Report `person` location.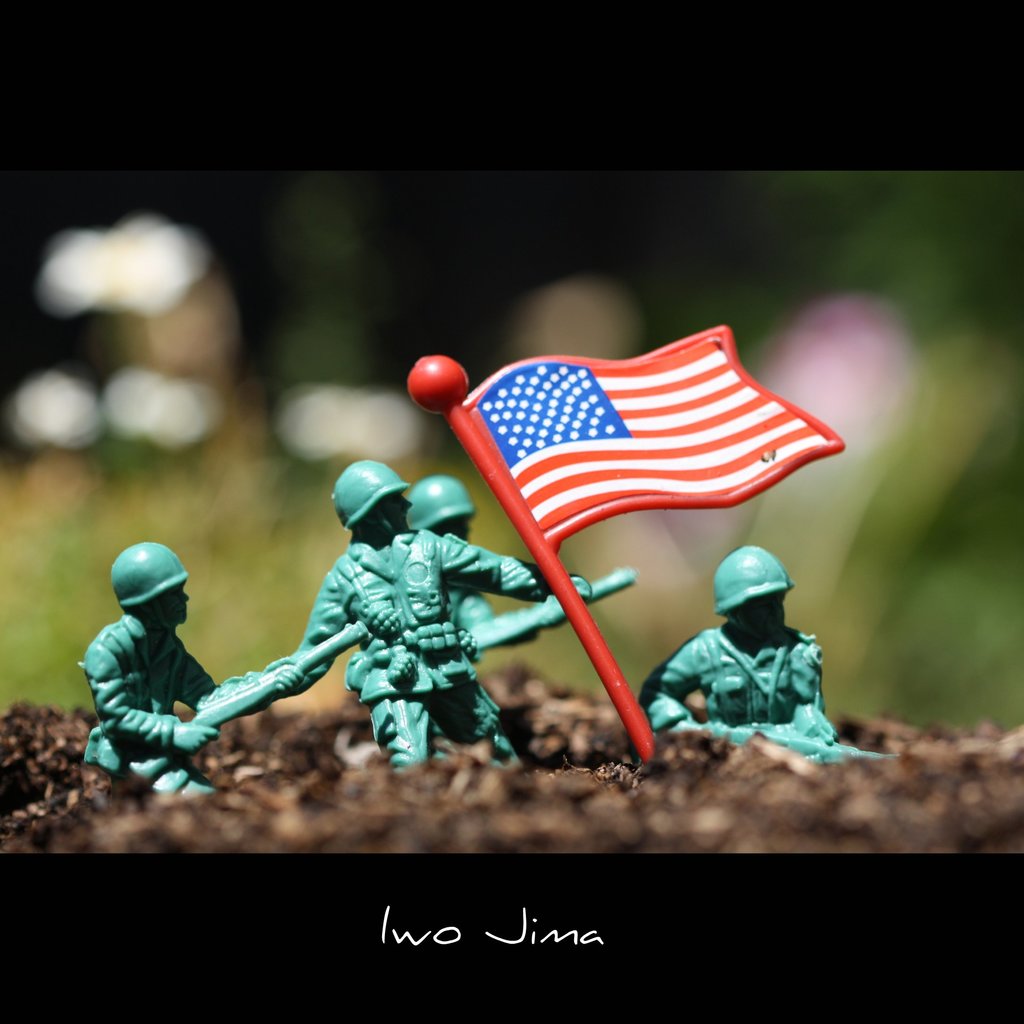
Report: 72/545/308/810.
